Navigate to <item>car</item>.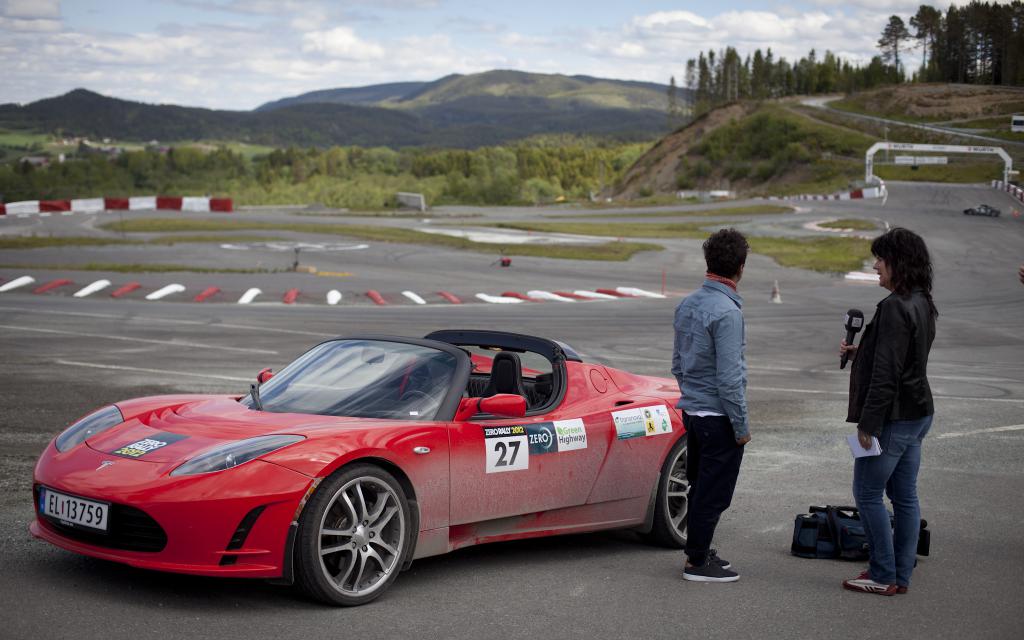
Navigation target: rect(31, 337, 714, 607).
